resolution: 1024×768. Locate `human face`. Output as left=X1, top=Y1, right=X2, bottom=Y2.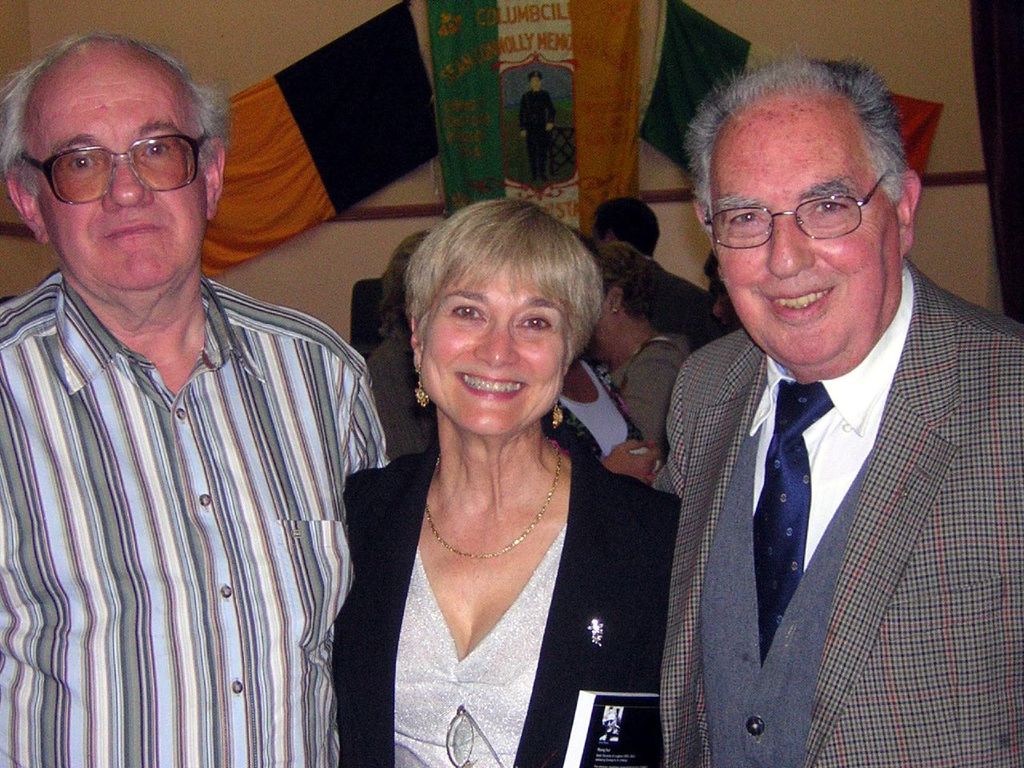
left=710, top=95, right=890, bottom=369.
